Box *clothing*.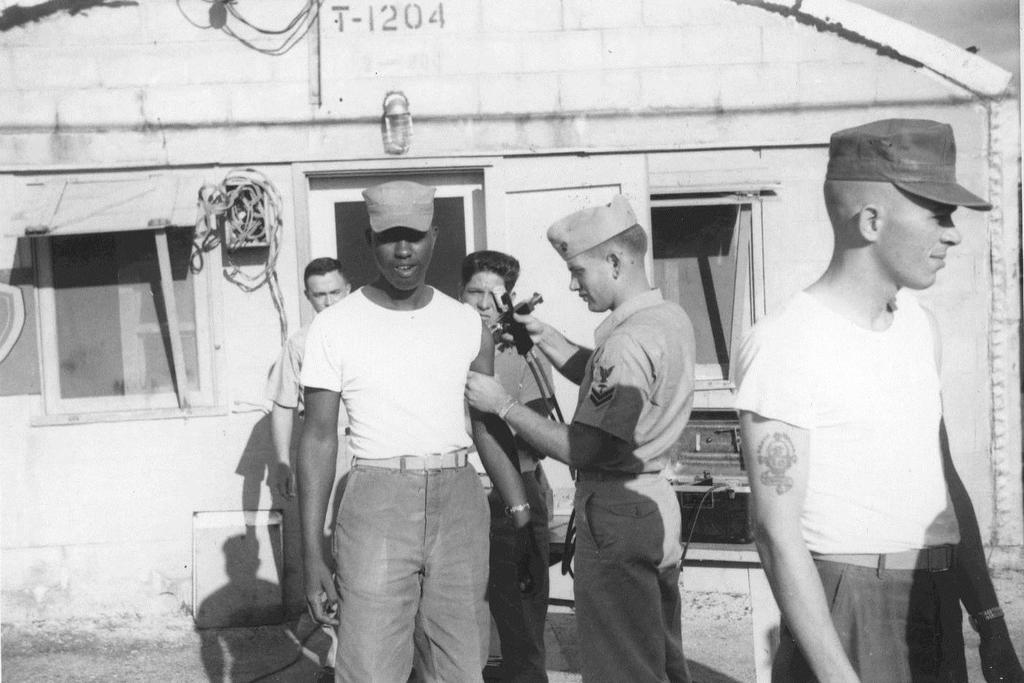
crop(295, 276, 486, 682).
